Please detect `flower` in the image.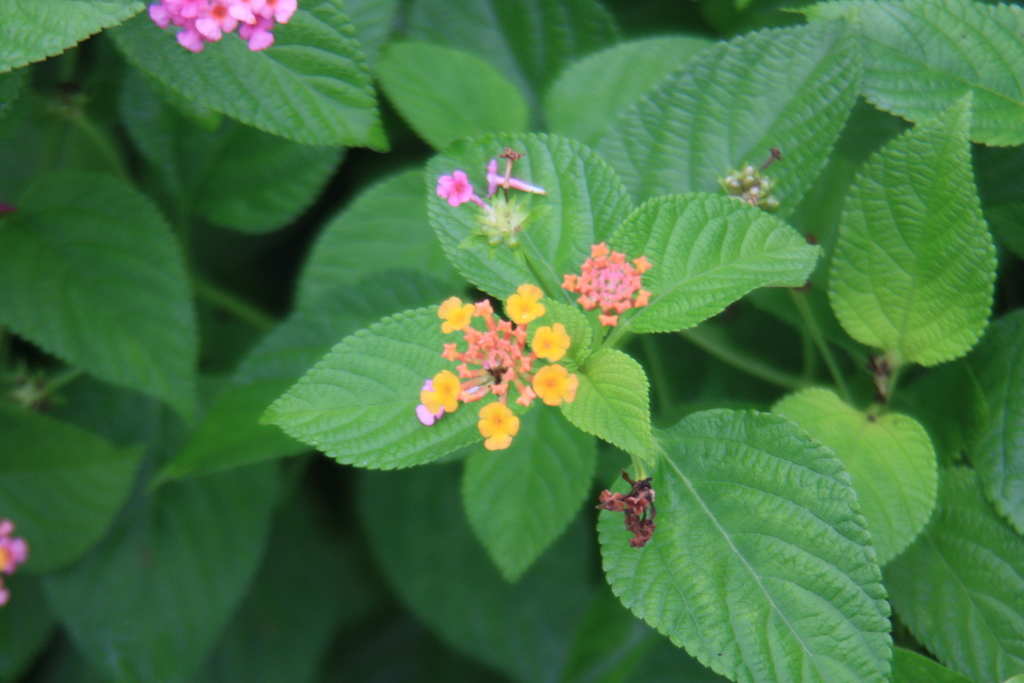
{"left": 531, "top": 366, "right": 578, "bottom": 403}.
